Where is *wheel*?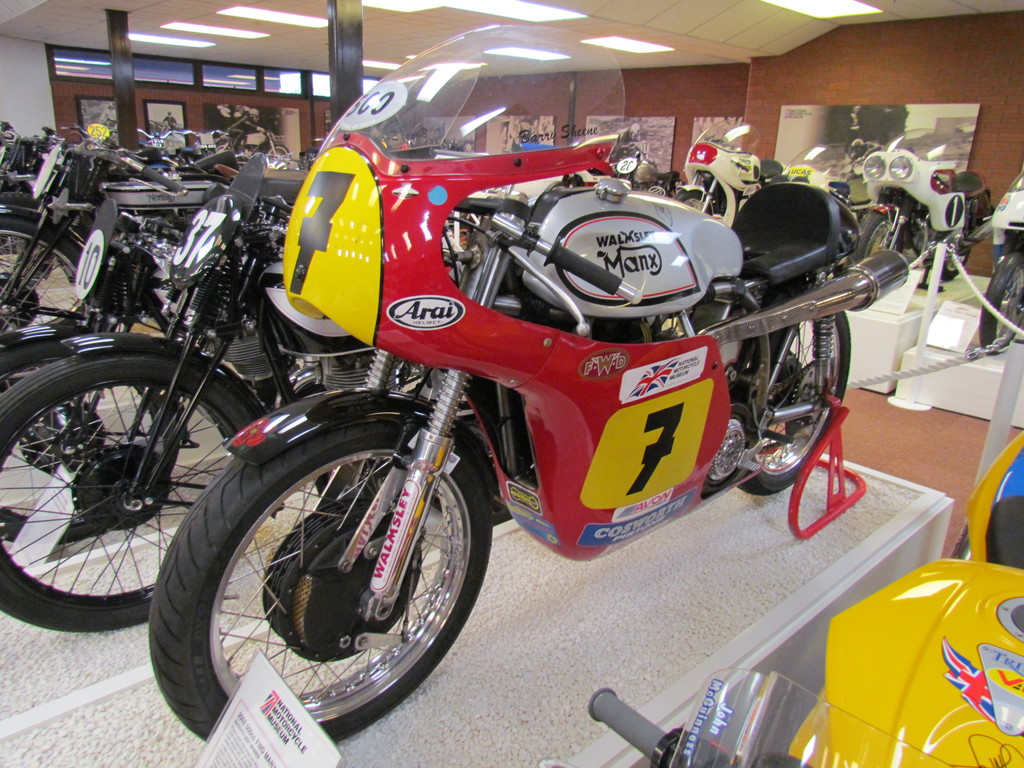
977 254 1022 355.
